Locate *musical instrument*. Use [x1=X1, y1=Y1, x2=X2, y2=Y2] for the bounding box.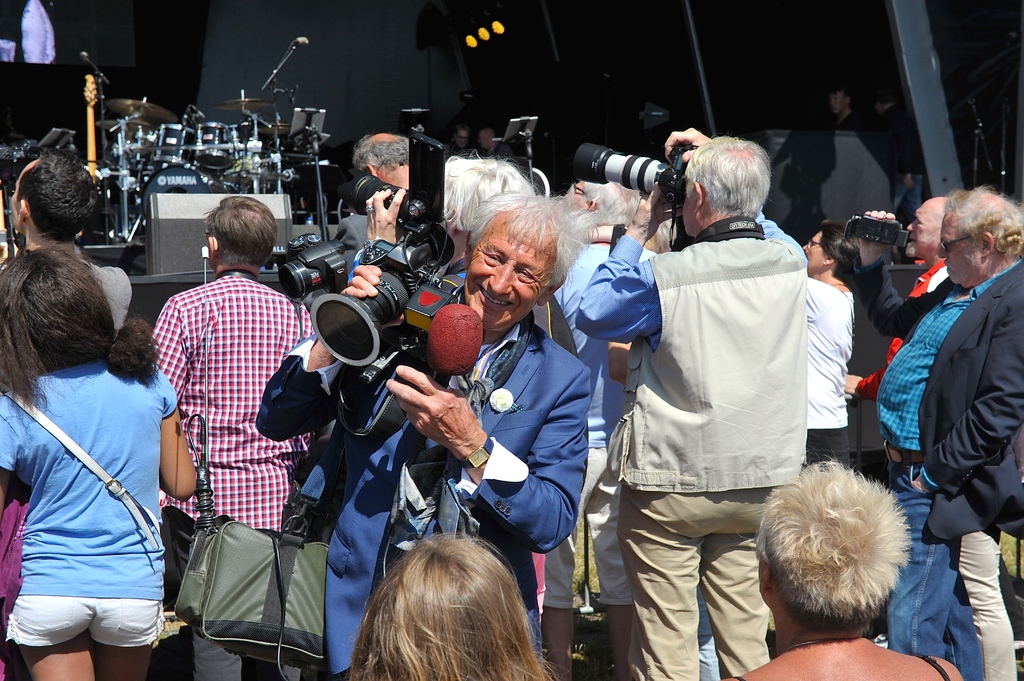
[x1=219, y1=93, x2=276, y2=117].
